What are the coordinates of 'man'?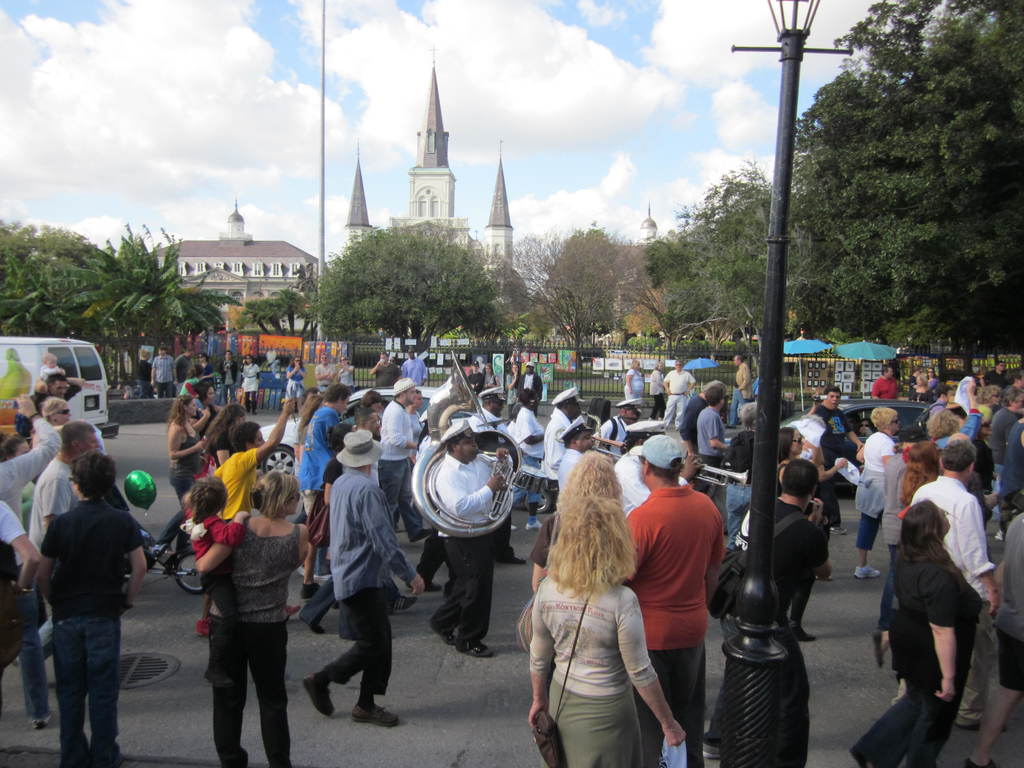
[26, 418, 100, 694].
